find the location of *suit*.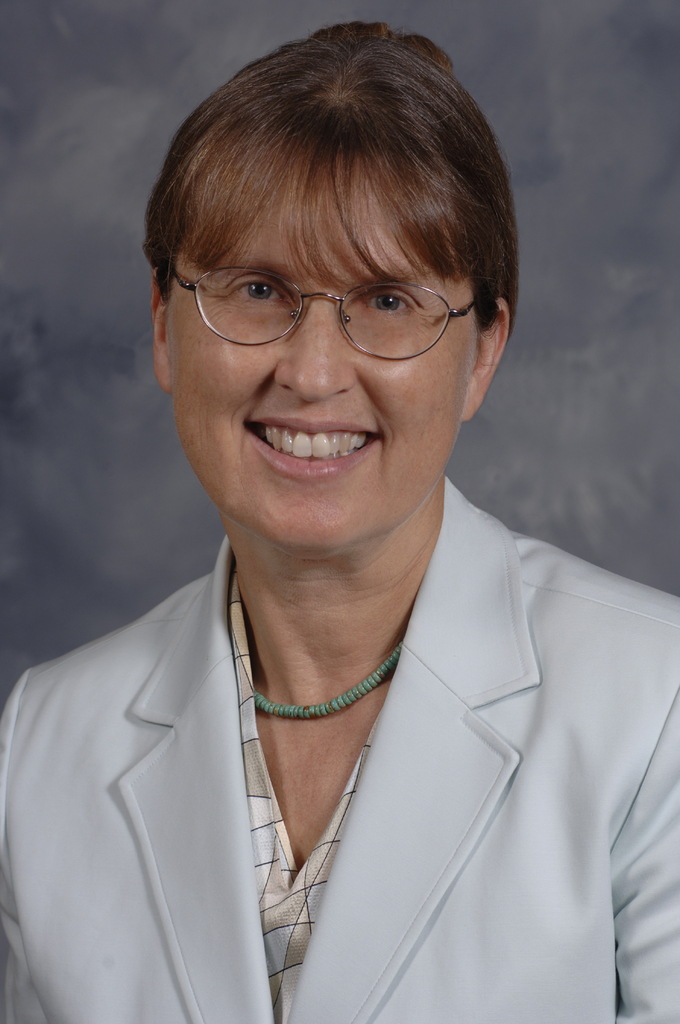
Location: bbox(0, 476, 679, 1023).
